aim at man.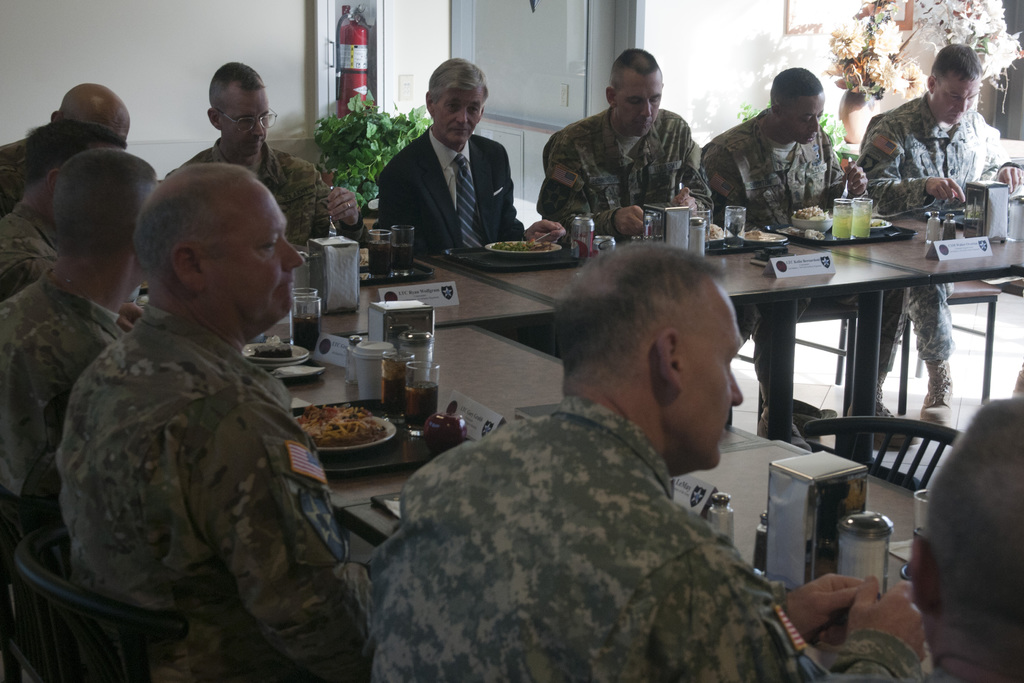
Aimed at rect(703, 63, 911, 448).
